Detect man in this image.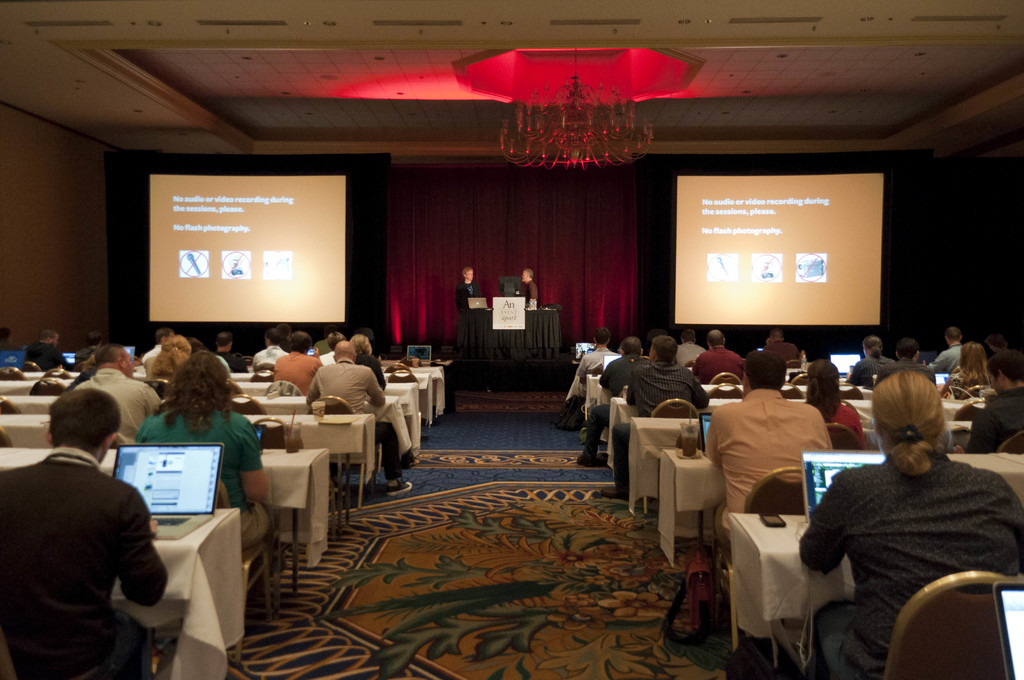
Detection: {"left": 214, "top": 325, "right": 255, "bottom": 377}.
